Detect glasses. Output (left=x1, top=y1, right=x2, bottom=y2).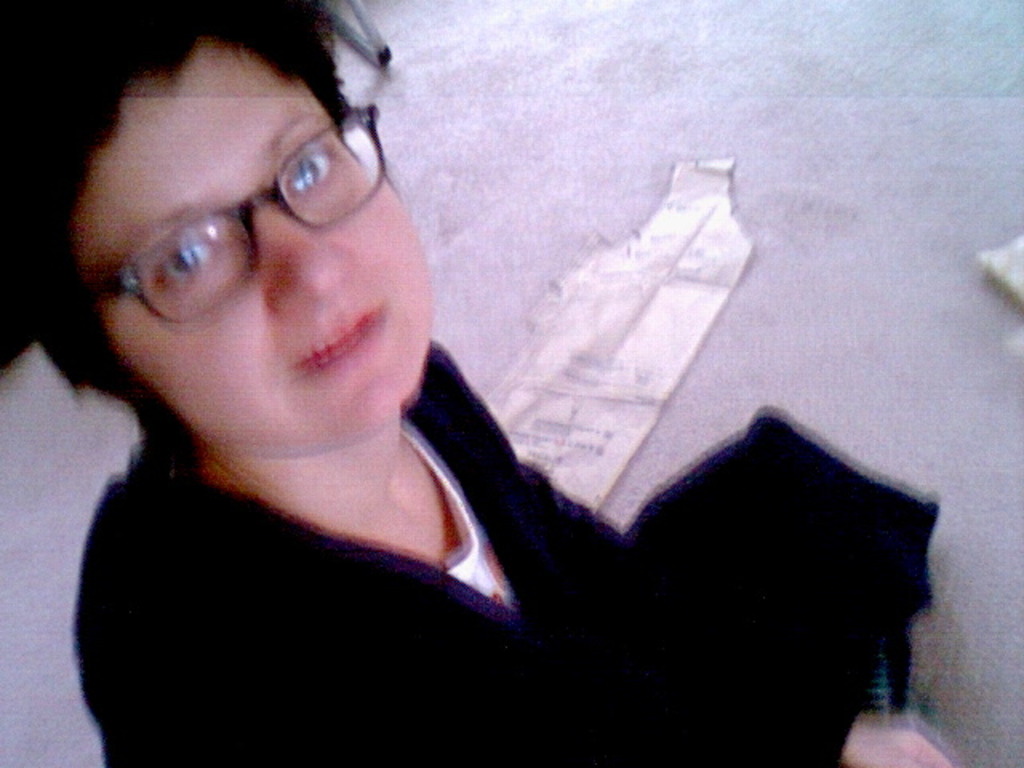
(left=56, top=96, right=392, bottom=322).
